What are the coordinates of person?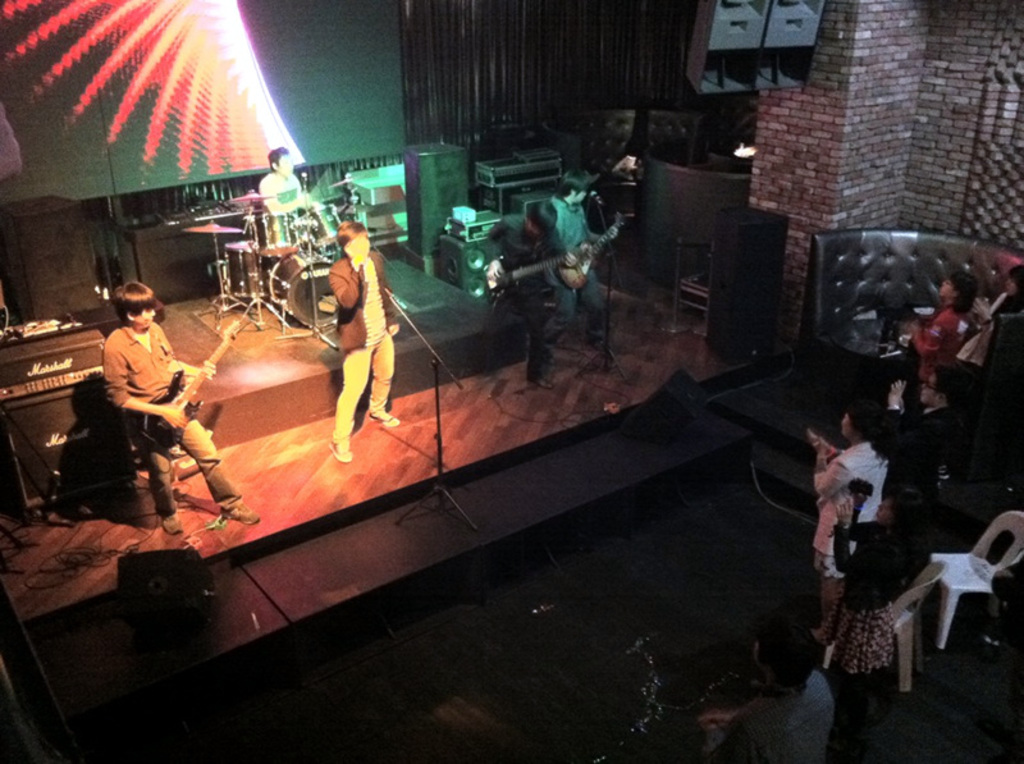
select_region(806, 407, 891, 635).
